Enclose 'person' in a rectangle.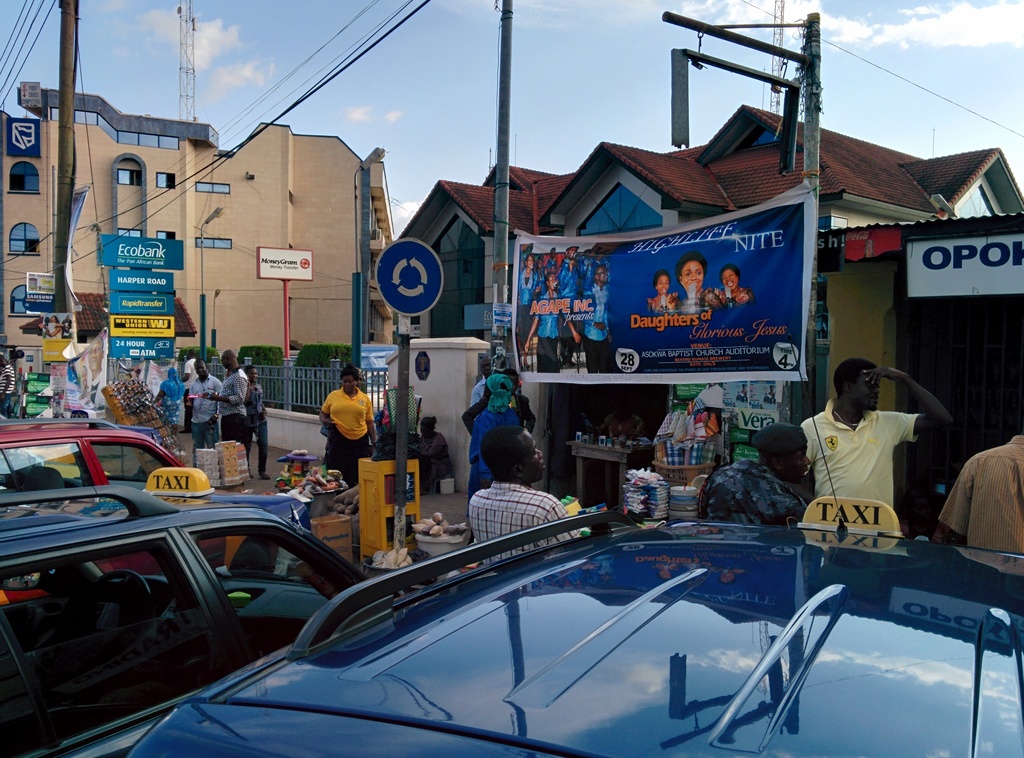
[695,421,812,522].
